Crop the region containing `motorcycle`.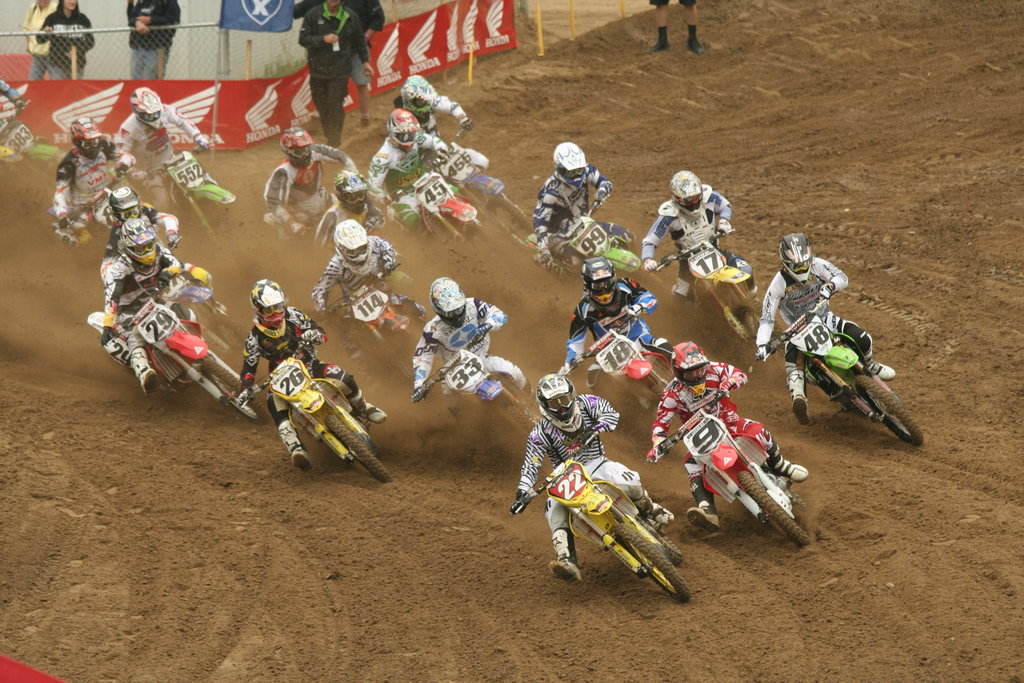
Crop region: crop(429, 131, 530, 252).
